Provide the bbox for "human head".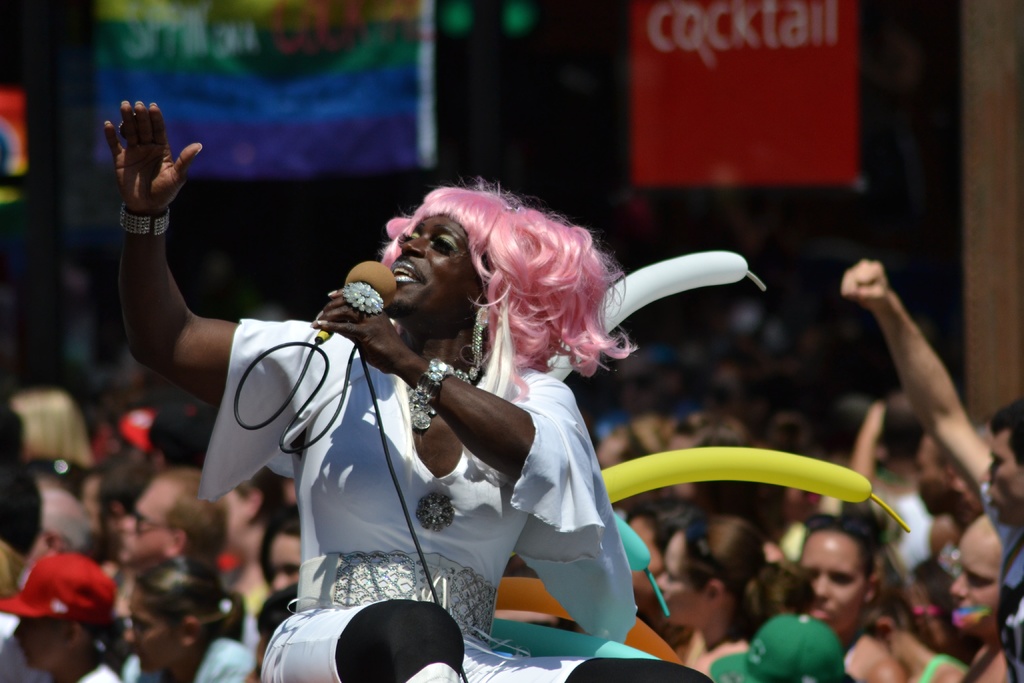
(913, 434, 950, 514).
